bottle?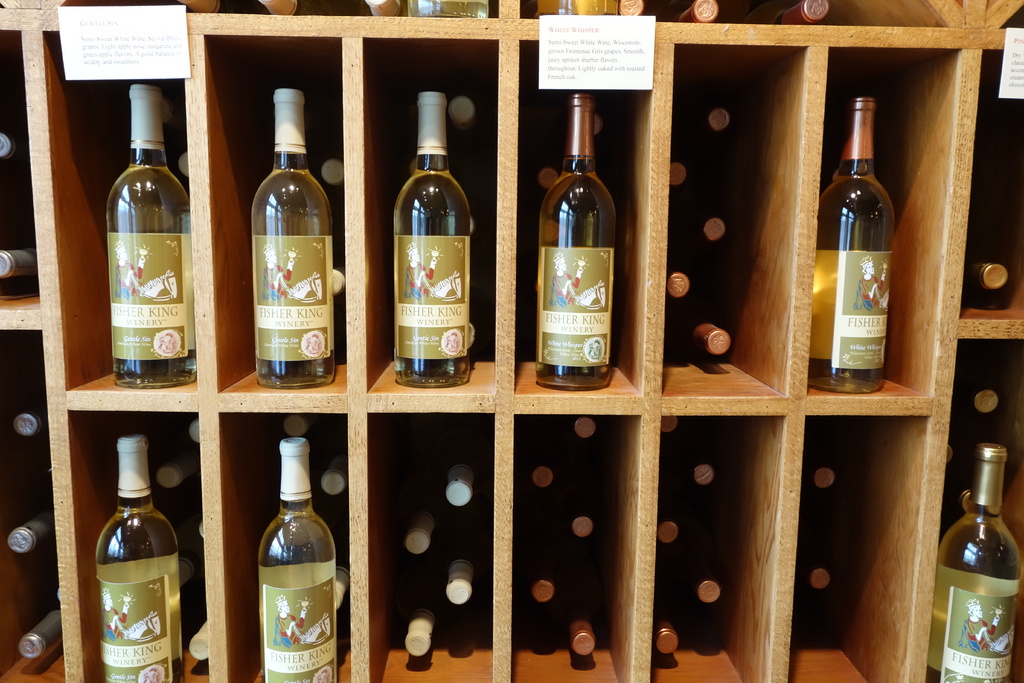
682,462,716,488
